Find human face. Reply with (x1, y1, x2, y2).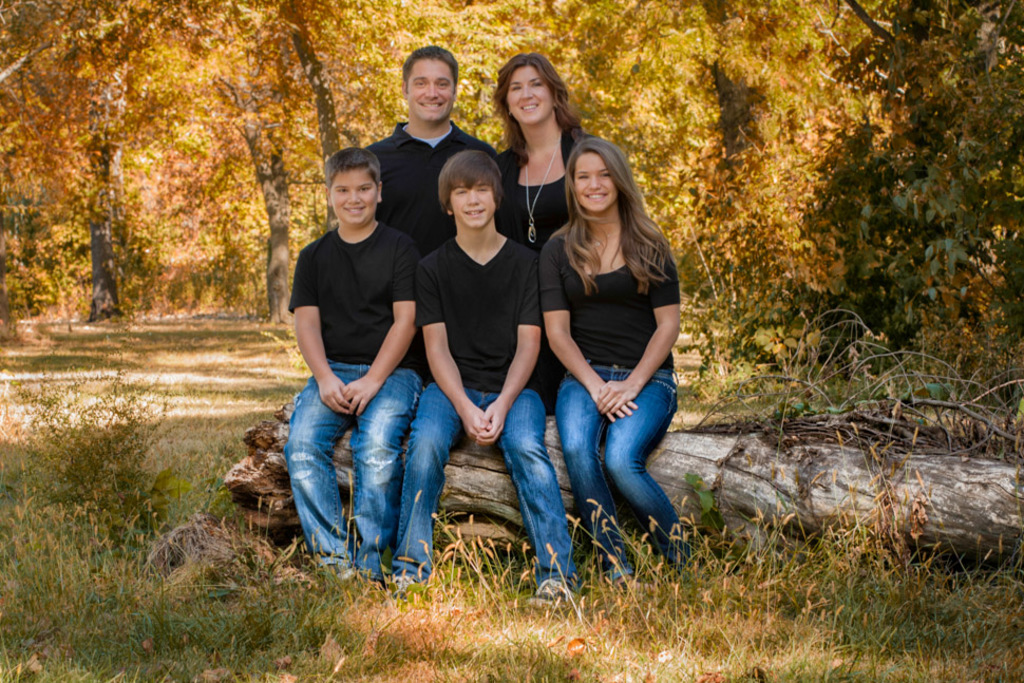
(507, 65, 554, 124).
